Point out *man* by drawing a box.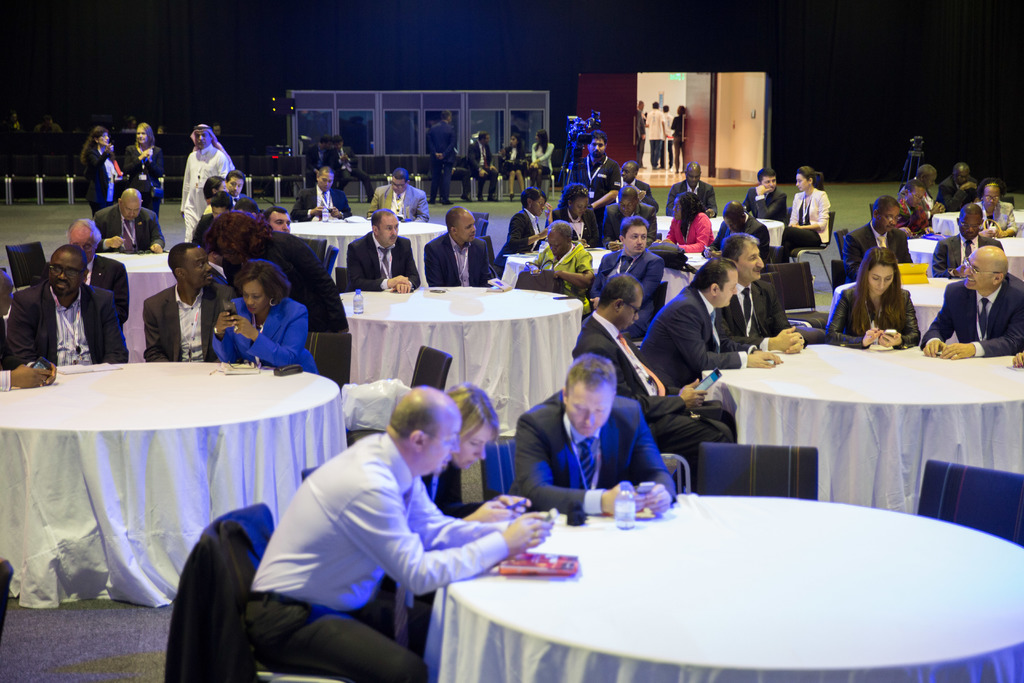
<region>502, 353, 674, 514</region>.
